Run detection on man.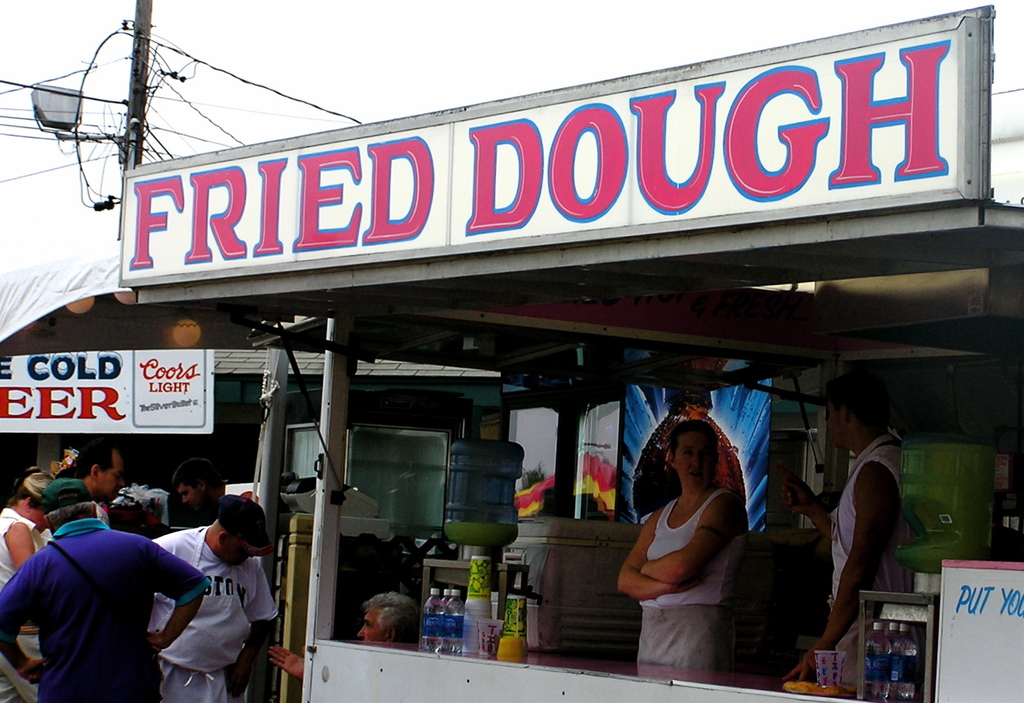
Result: 779/372/911/692.
